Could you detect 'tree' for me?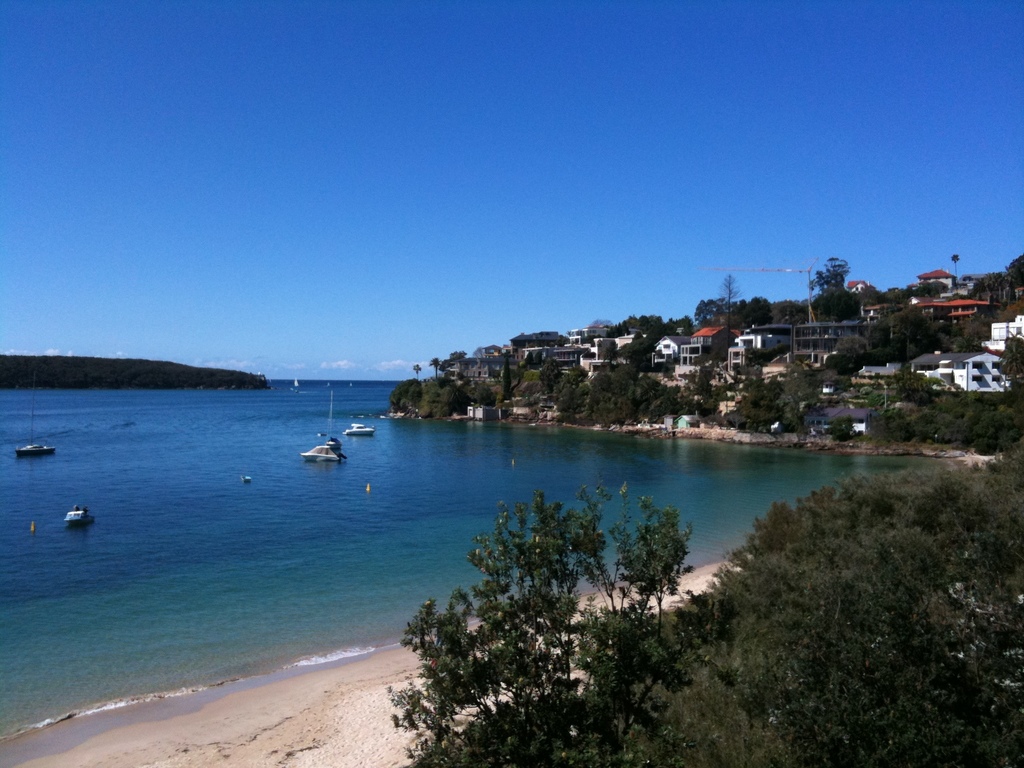
Detection result: <bbox>390, 232, 1023, 461</bbox>.
